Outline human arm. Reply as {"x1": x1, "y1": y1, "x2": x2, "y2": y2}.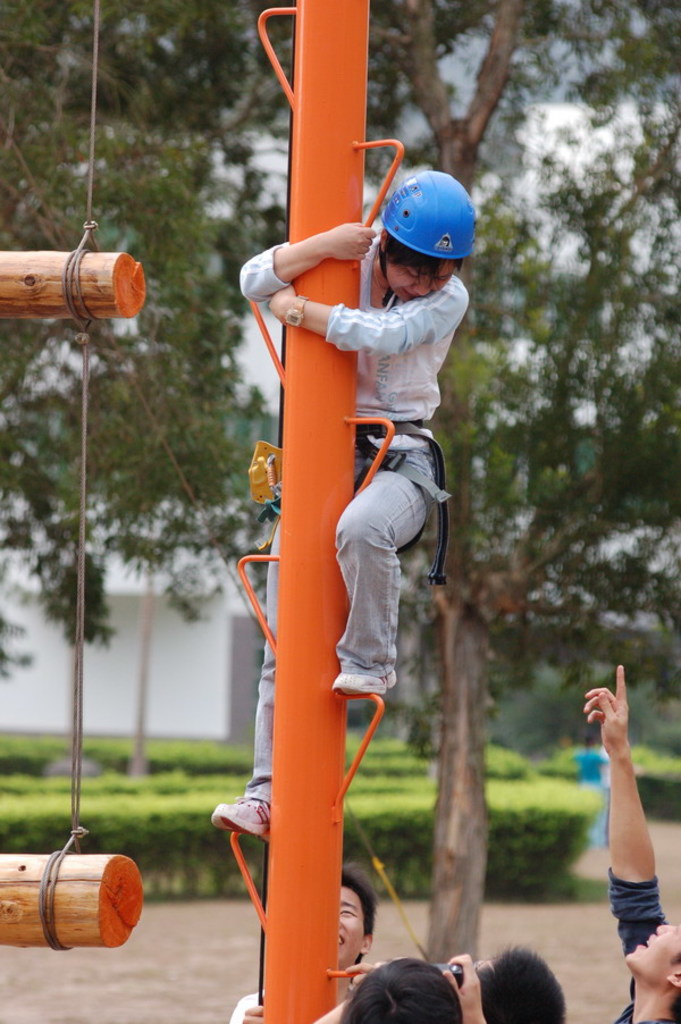
{"x1": 269, "y1": 269, "x2": 487, "y2": 371}.
